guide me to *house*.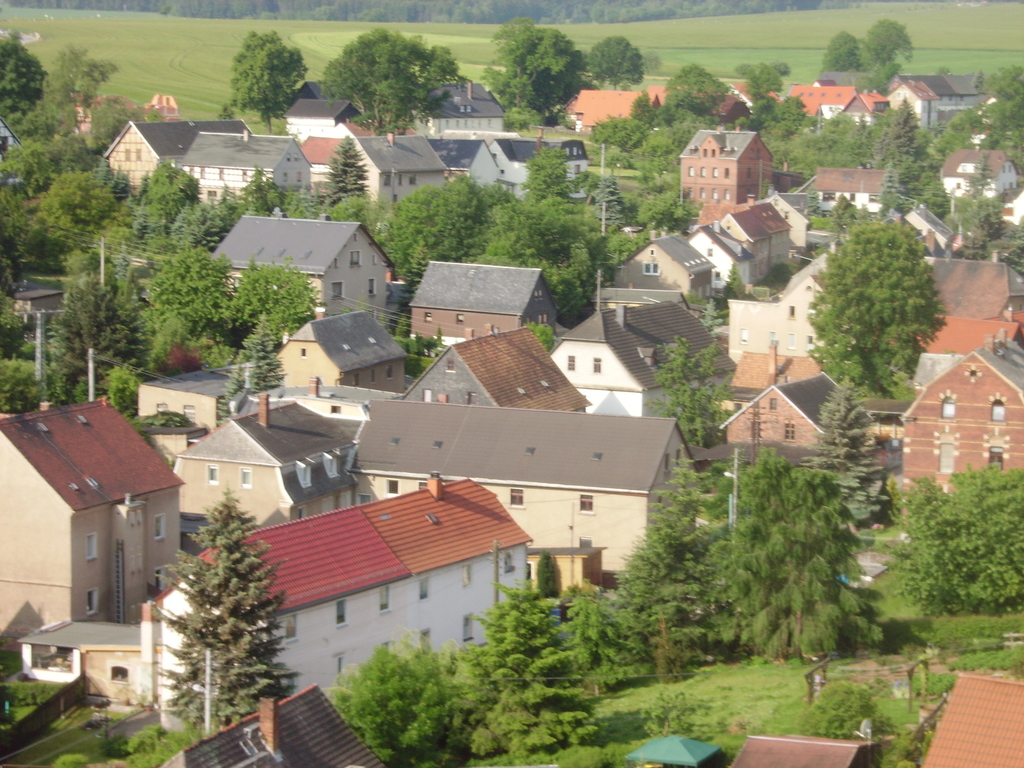
Guidance: left=501, top=126, right=552, bottom=193.
